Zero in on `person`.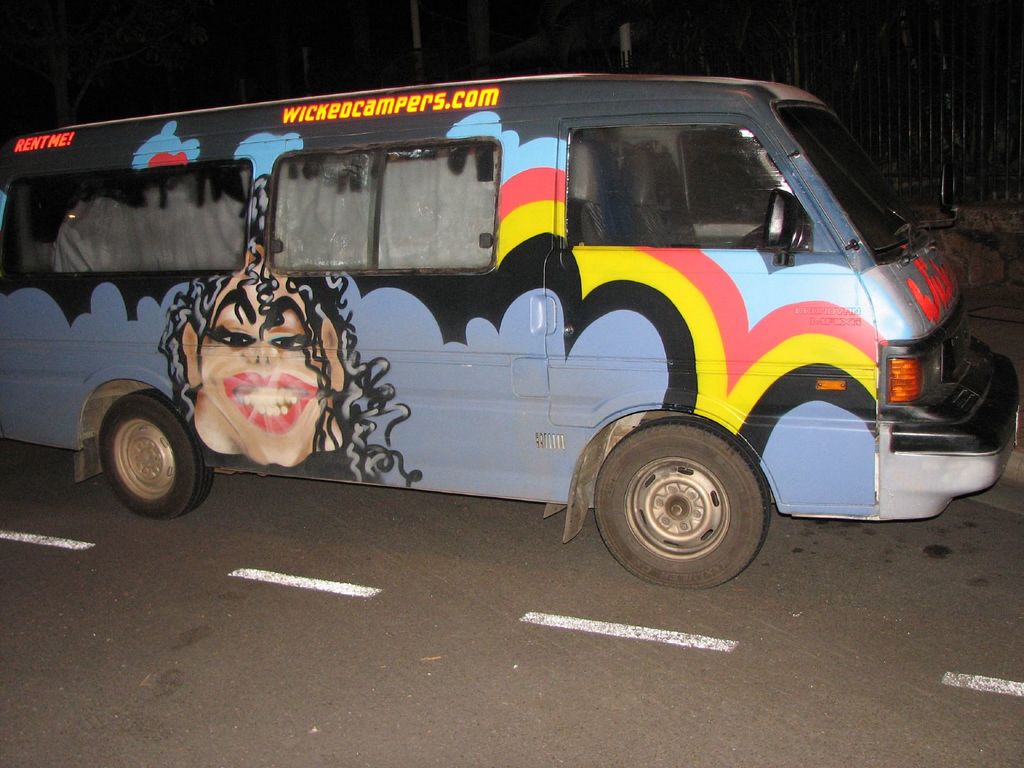
Zeroed in: 177, 253, 342, 498.
